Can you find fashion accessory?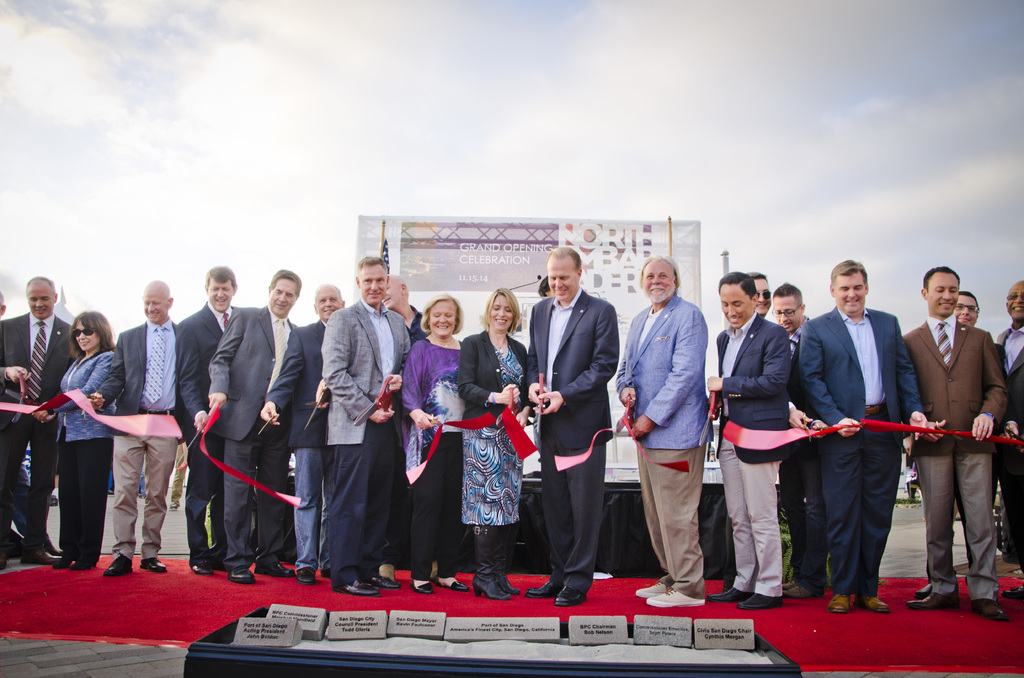
Yes, bounding box: [981, 412, 993, 424].
